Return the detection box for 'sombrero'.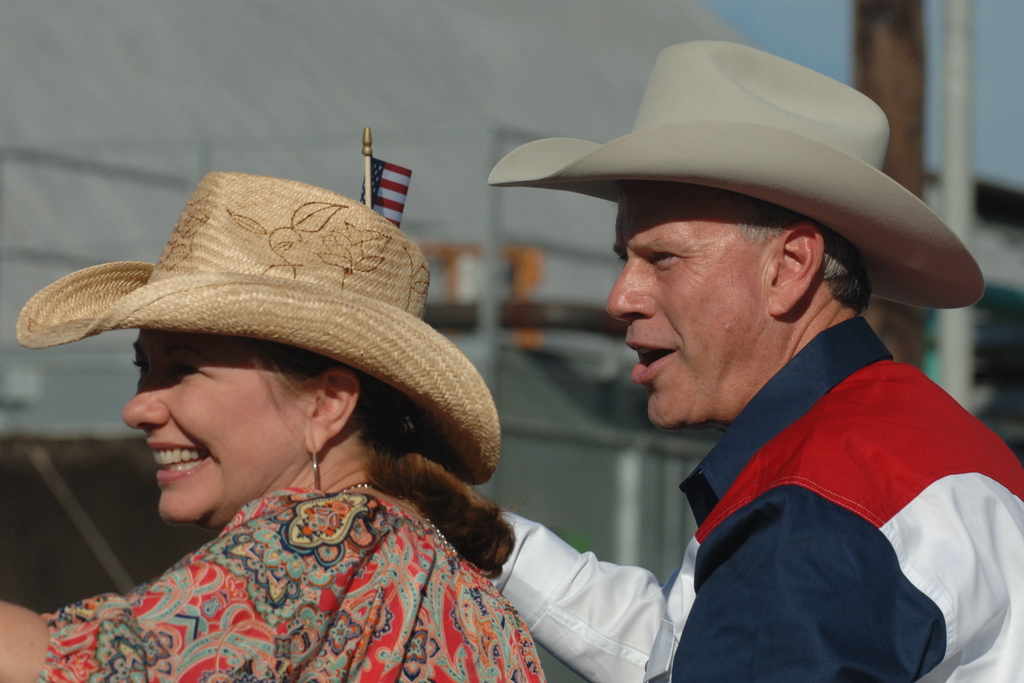
bbox=[483, 38, 986, 330].
